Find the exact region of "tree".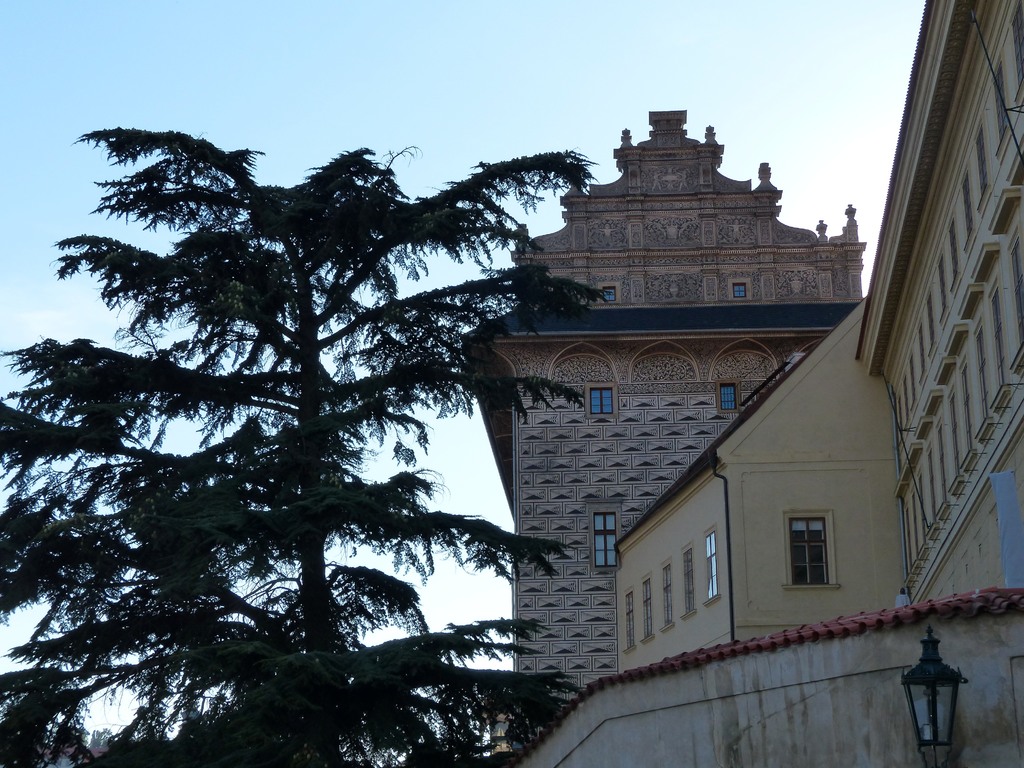
Exact region: BBox(51, 74, 668, 734).
